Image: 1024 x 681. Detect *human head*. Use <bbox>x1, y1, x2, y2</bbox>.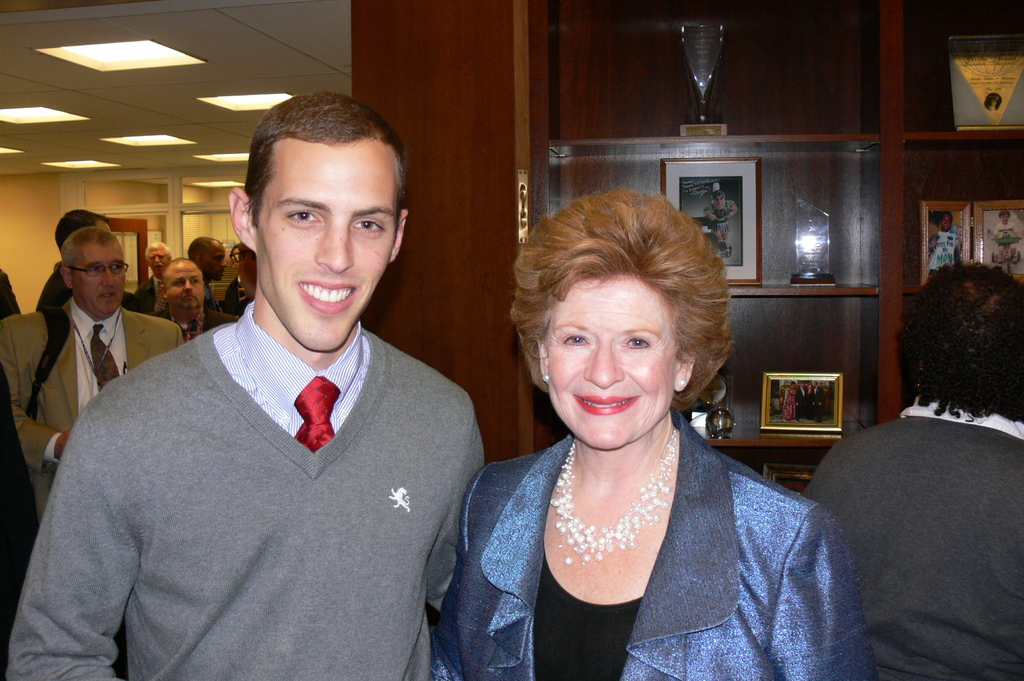
<bbox>713, 195, 726, 210</bbox>.
